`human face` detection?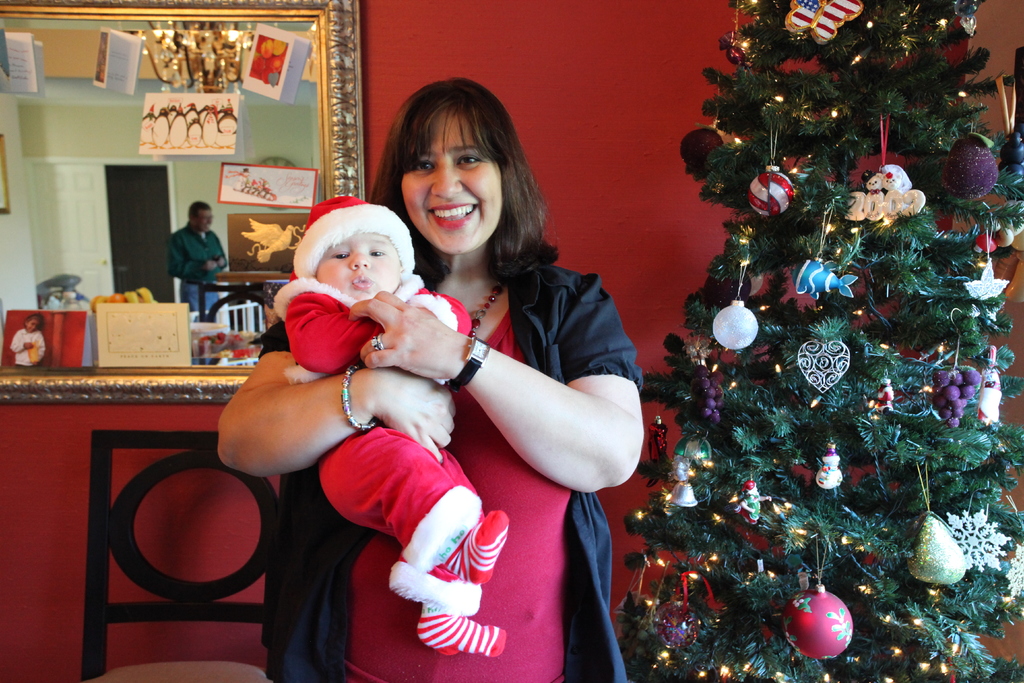
rect(401, 110, 502, 253)
